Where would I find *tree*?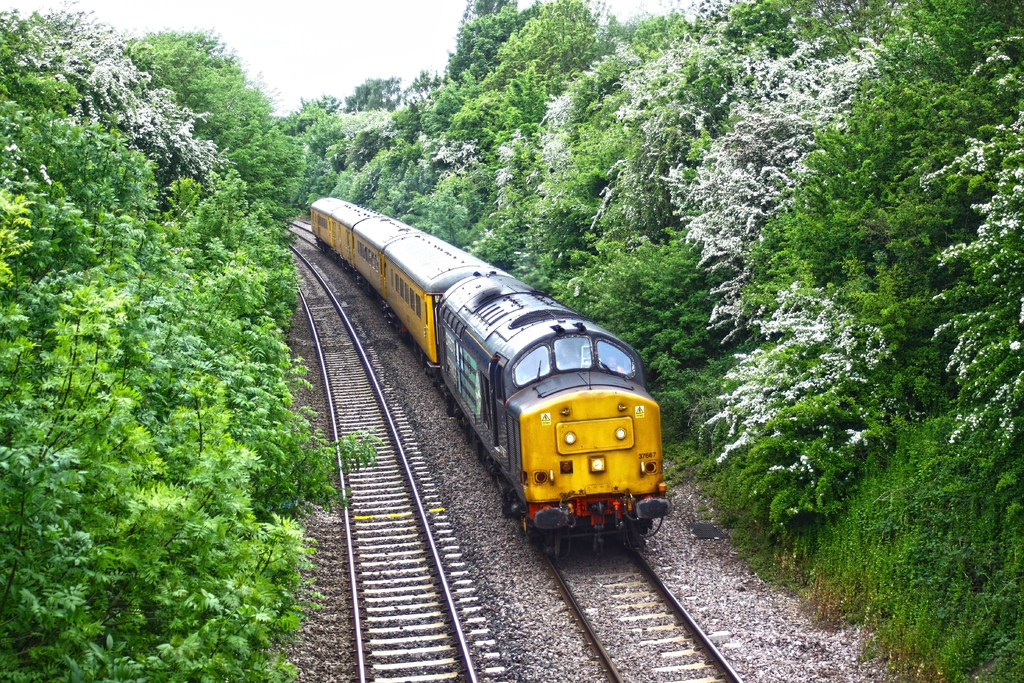
At (x1=0, y1=406, x2=272, y2=682).
